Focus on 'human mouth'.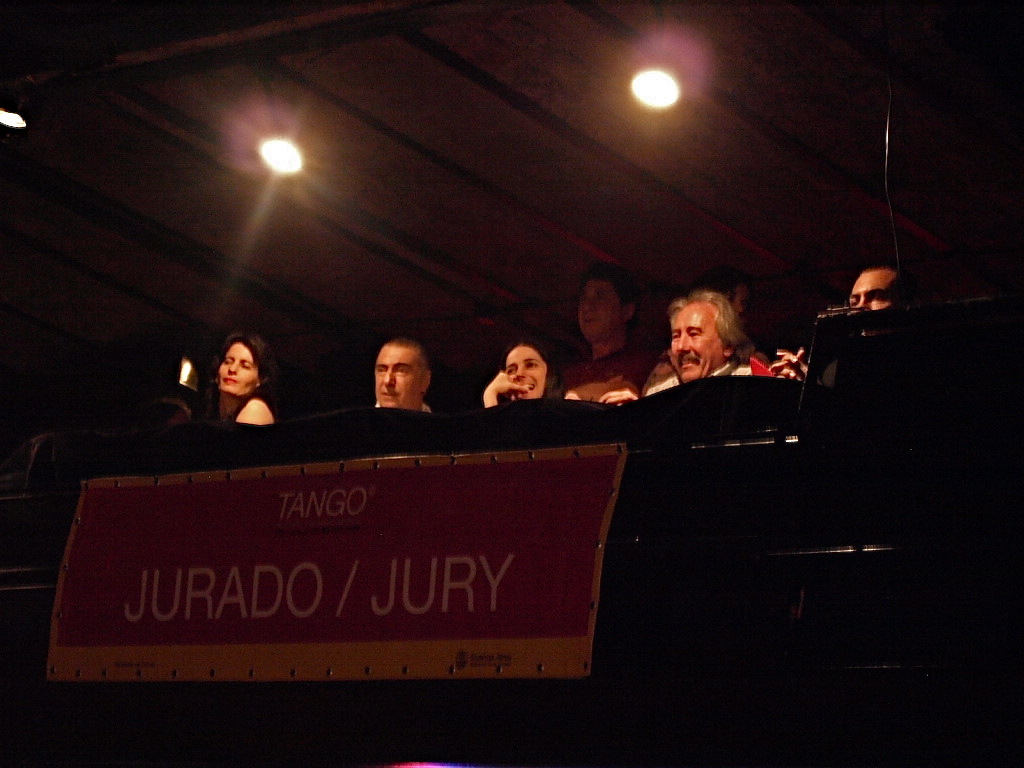
Focused at (217, 369, 246, 388).
